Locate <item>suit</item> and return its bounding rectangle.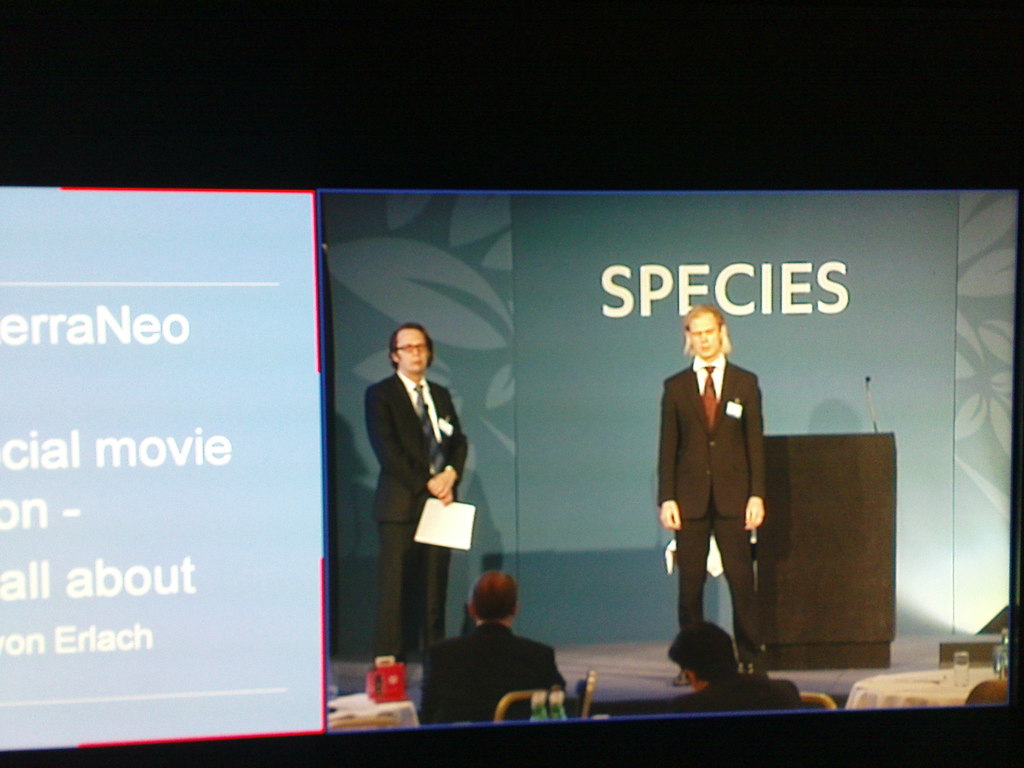
(660, 306, 778, 682).
